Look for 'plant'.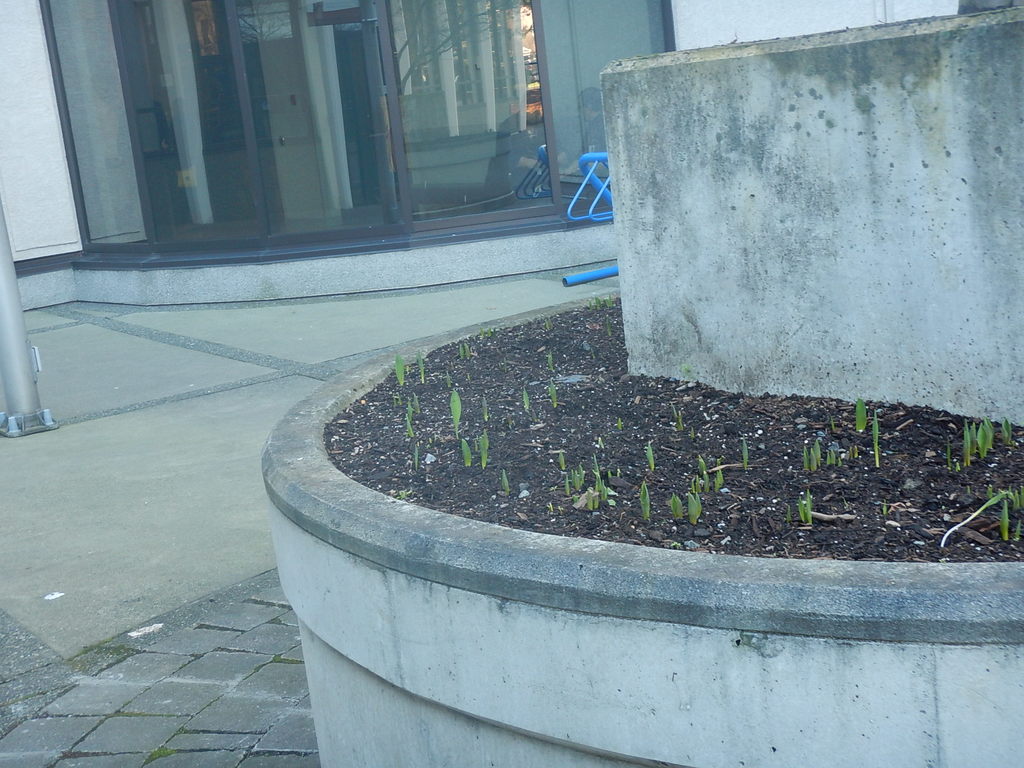
Found: crop(803, 445, 809, 468).
